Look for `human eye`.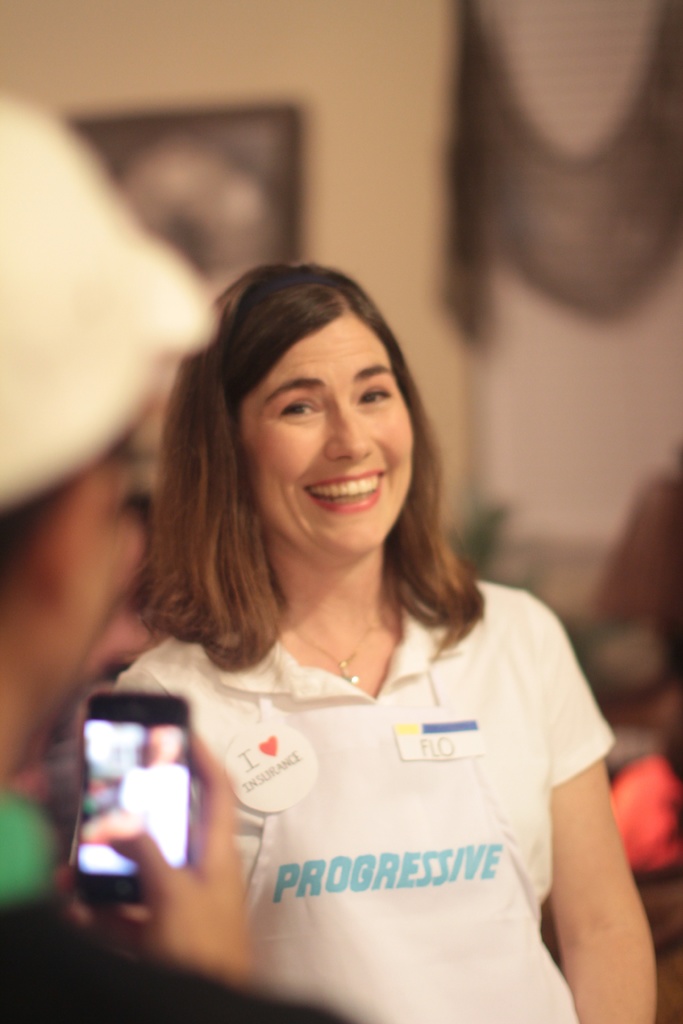
Found: Rect(274, 389, 333, 433).
